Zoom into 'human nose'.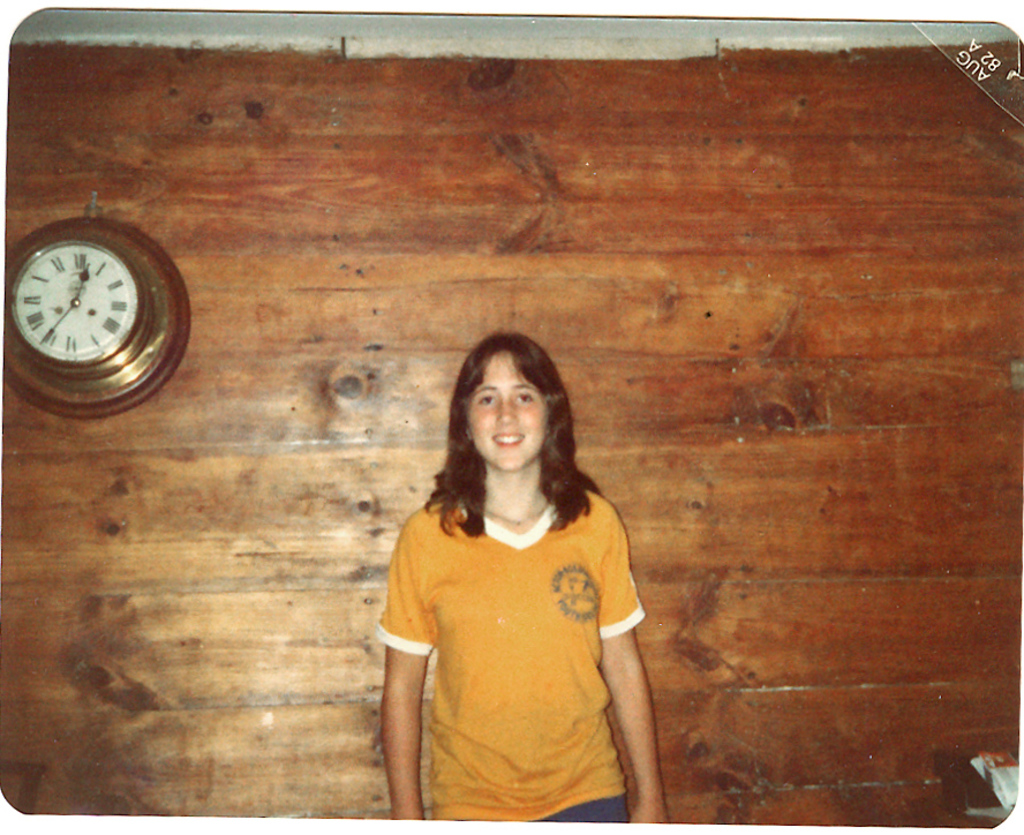
Zoom target: bbox=(499, 399, 514, 423).
